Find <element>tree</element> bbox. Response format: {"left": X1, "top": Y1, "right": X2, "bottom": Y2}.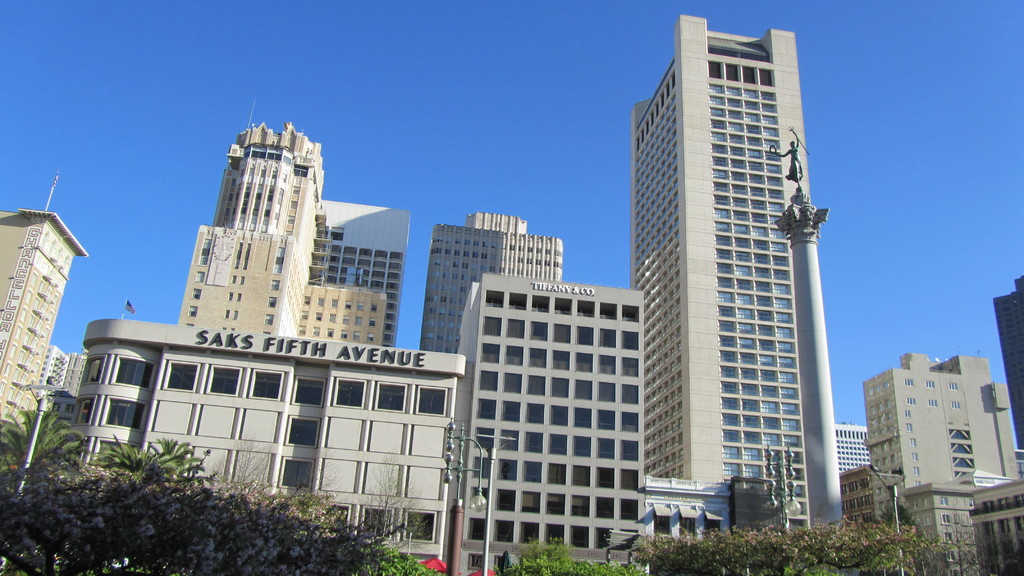
{"left": 0, "top": 407, "right": 399, "bottom": 575}.
